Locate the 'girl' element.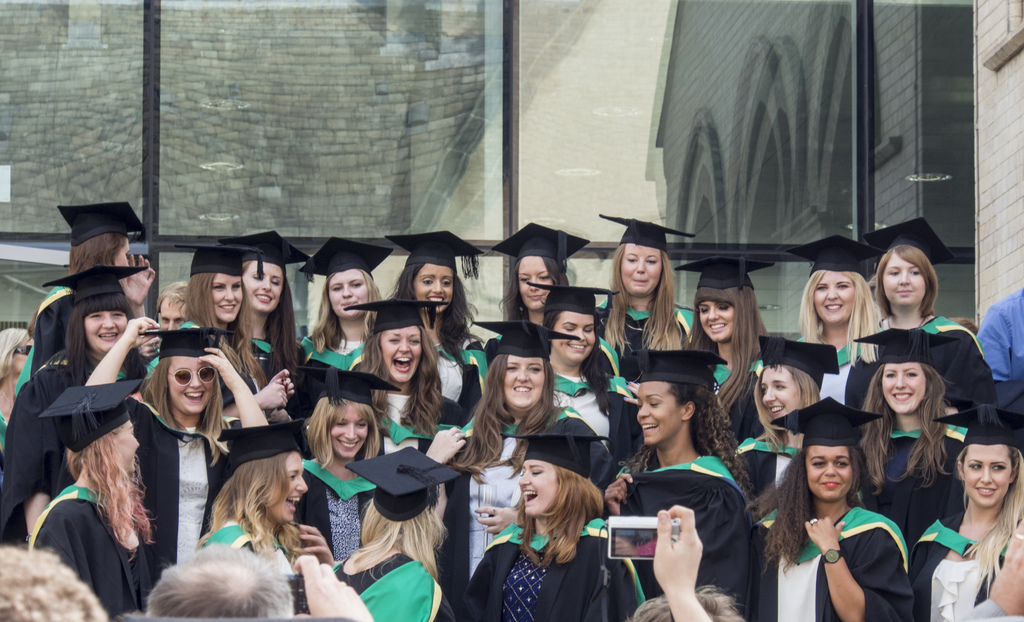
Element bbox: [385, 248, 486, 356].
